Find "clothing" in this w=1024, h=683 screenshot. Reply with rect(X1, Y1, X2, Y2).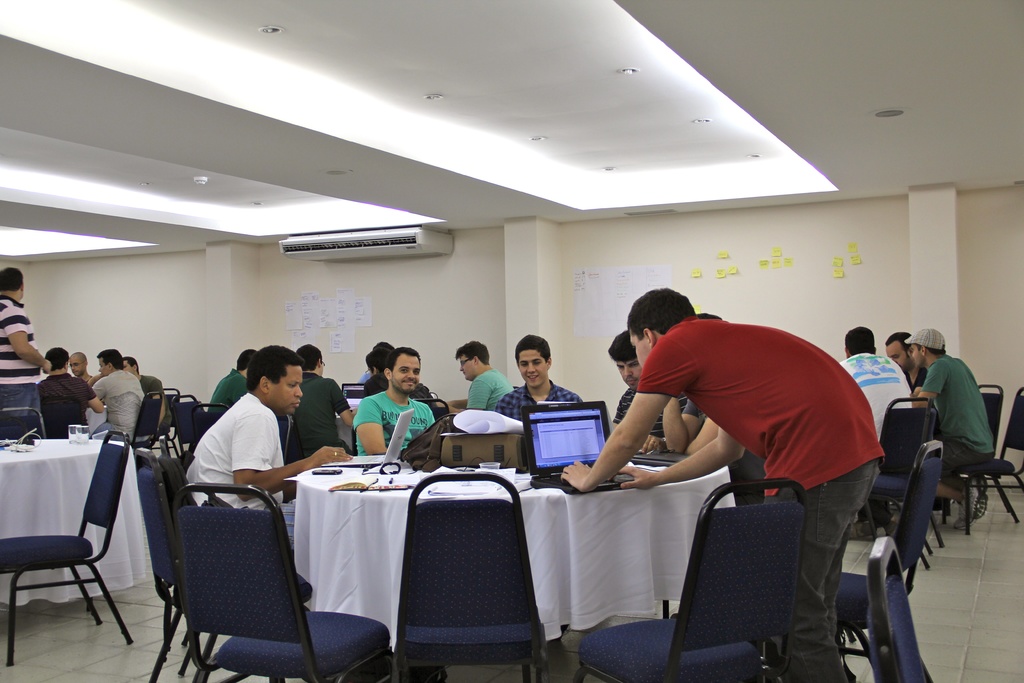
rect(633, 317, 887, 682).
